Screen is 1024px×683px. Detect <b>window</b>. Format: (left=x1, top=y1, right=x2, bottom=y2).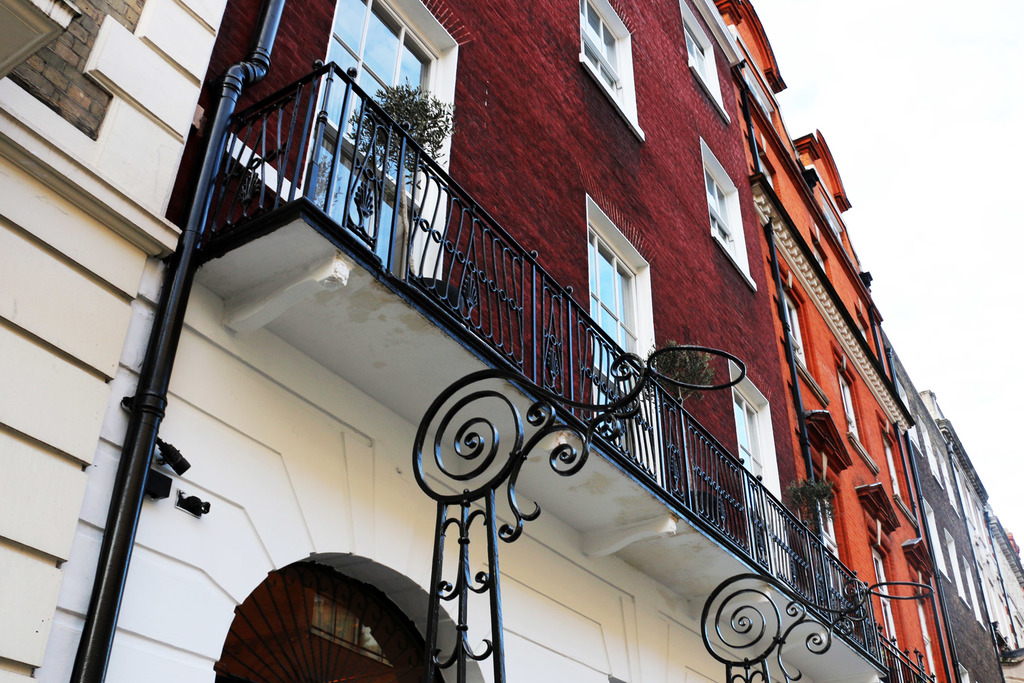
(left=925, top=432, right=938, bottom=485).
